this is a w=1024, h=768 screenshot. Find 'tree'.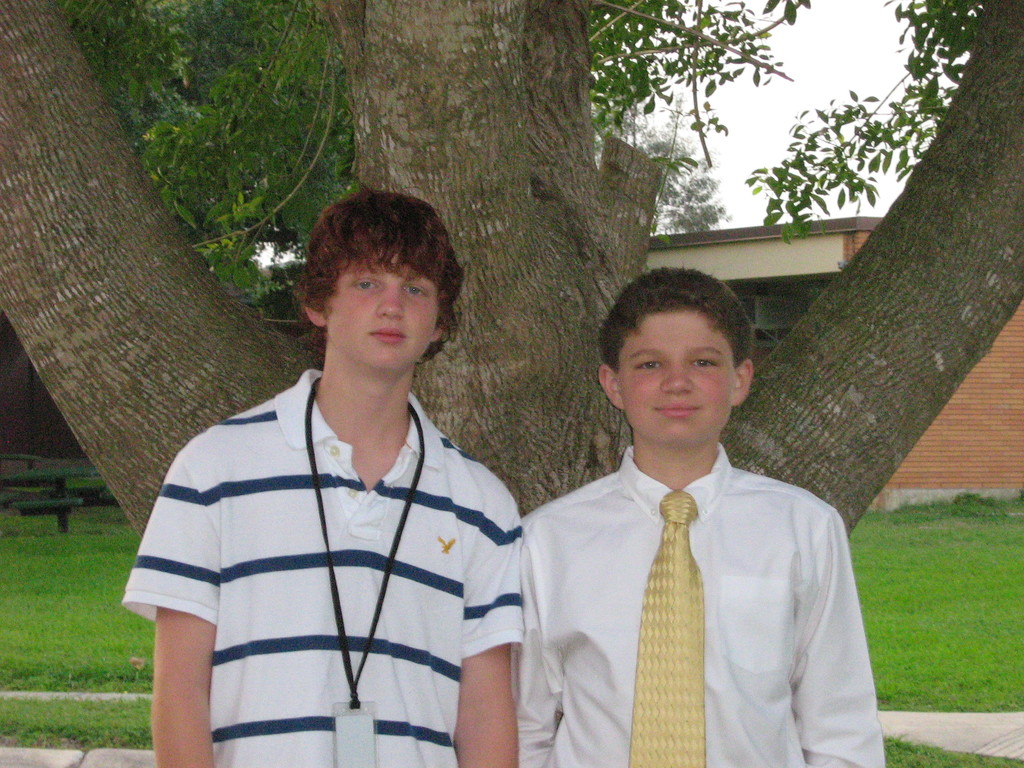
Bounding box: box=[0, 0, 1023, 555].
